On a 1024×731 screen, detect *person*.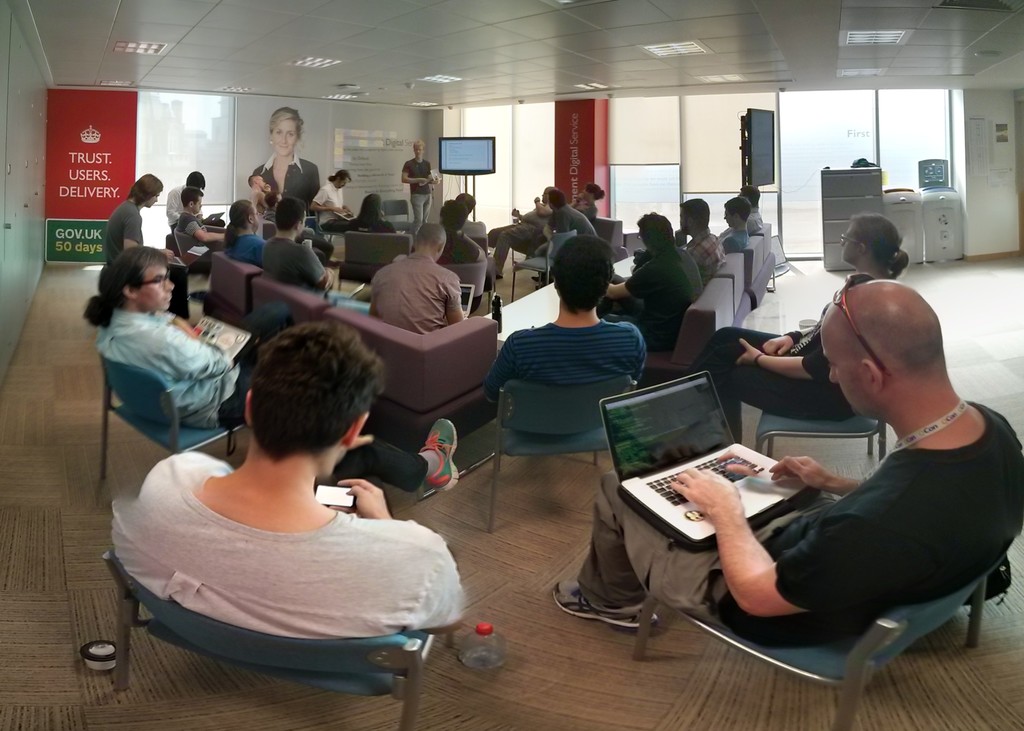
bbox=[608, 213, 698, 315].
